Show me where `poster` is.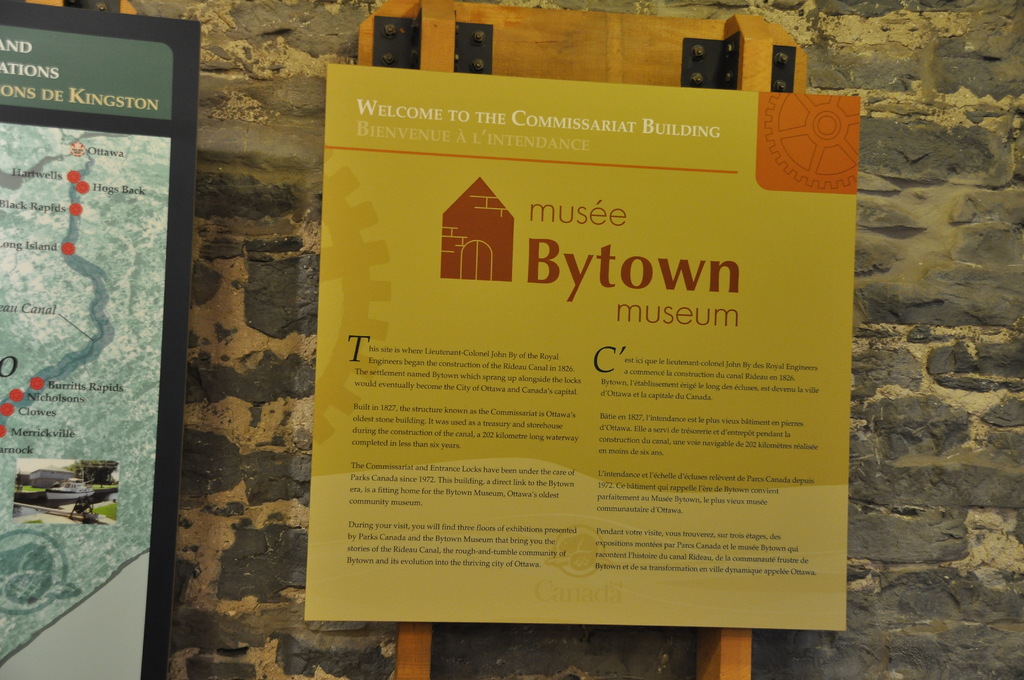
`poster` is at BBox(302, 61, 861, 633).
